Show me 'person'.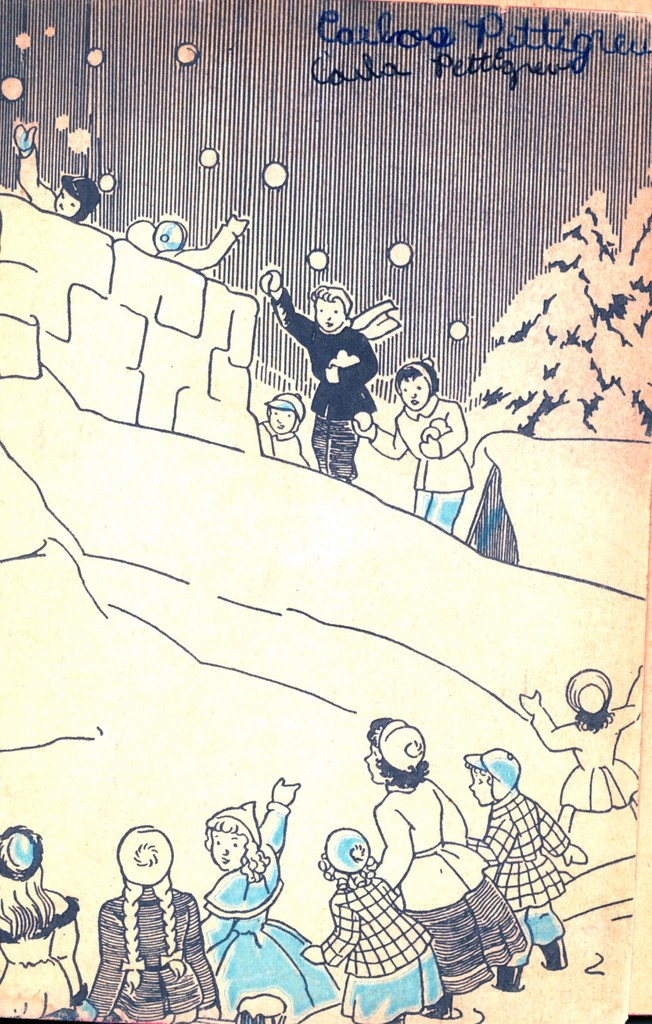
'person' is here: <region>196, 776, 346, 1023</region>.
